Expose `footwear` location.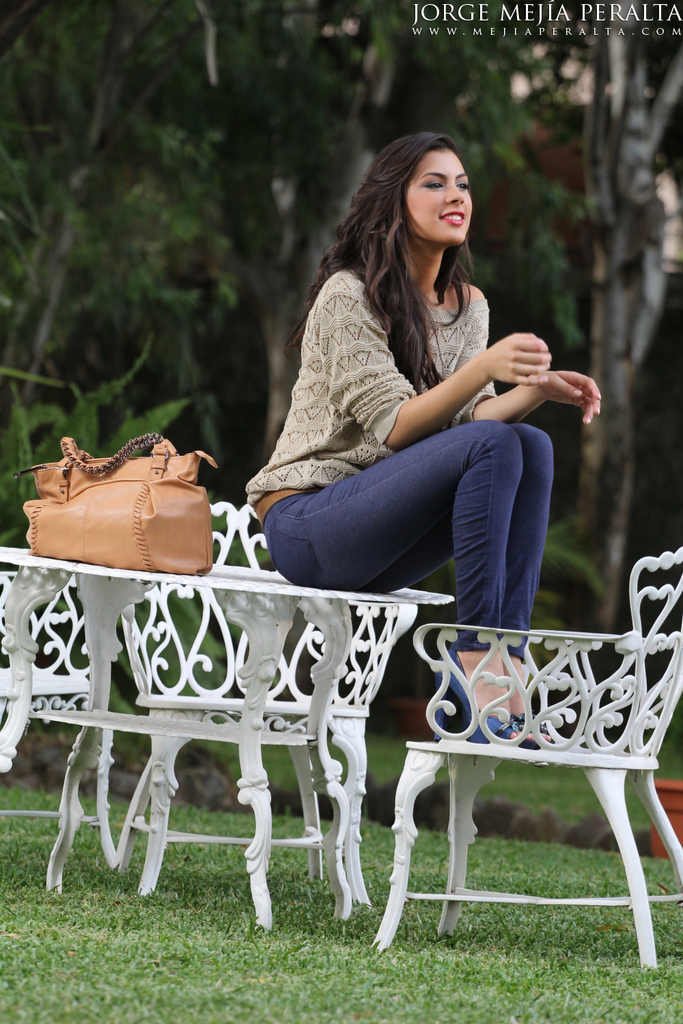
Exposed at {"x1": 505, "y1": 716, "x2": 537, "y2": 741}.
